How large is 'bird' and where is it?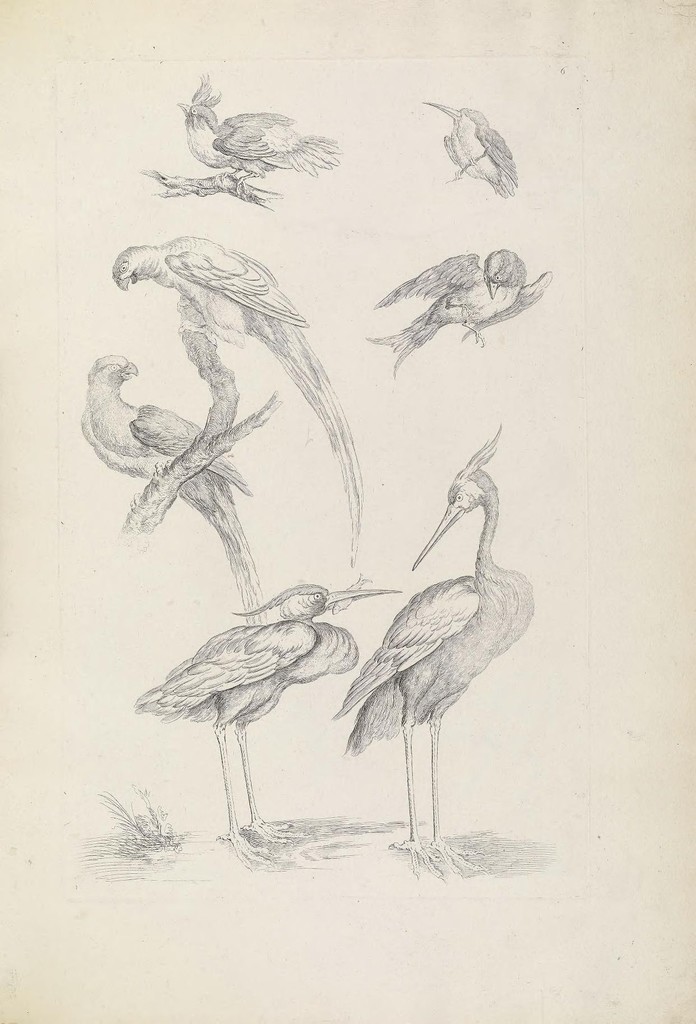
Bounding box: detection(336, 451, 542, 855).
